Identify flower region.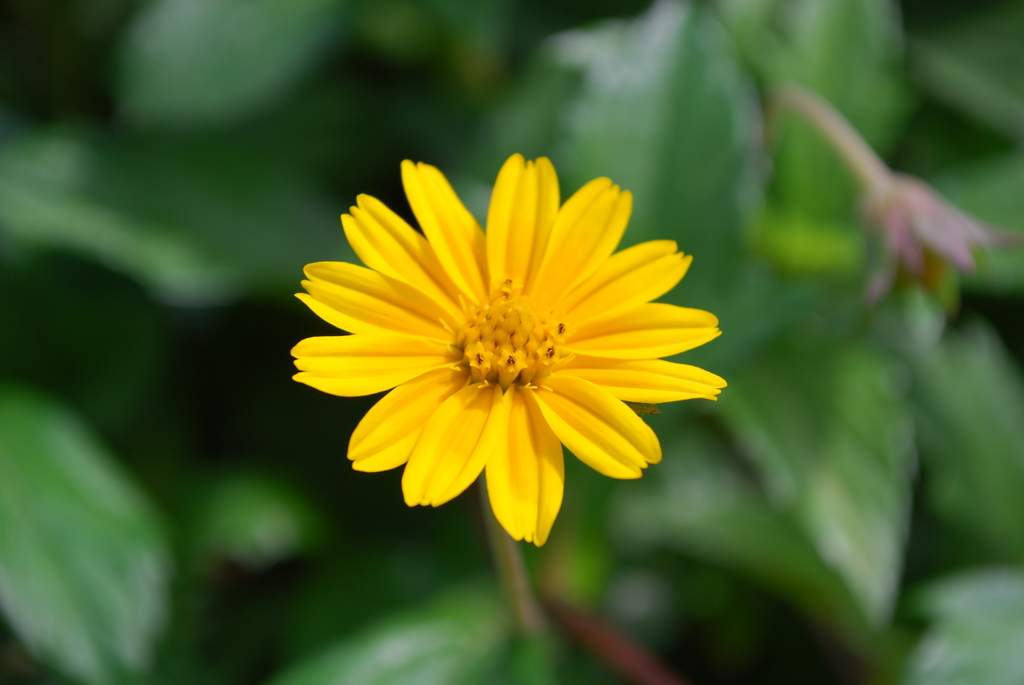
Region: box(867, 165, 1006, 308).
